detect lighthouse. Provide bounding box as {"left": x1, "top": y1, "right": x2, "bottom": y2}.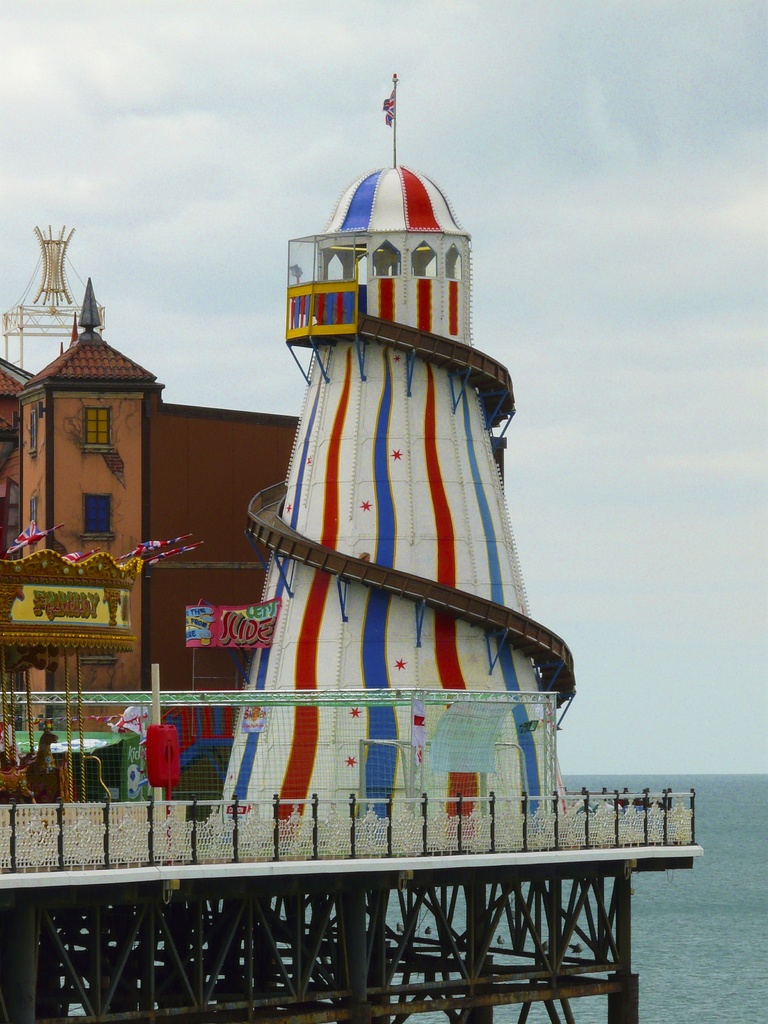
{"left": 220, "top": 57, "right": 579, "bottom": 849}.
